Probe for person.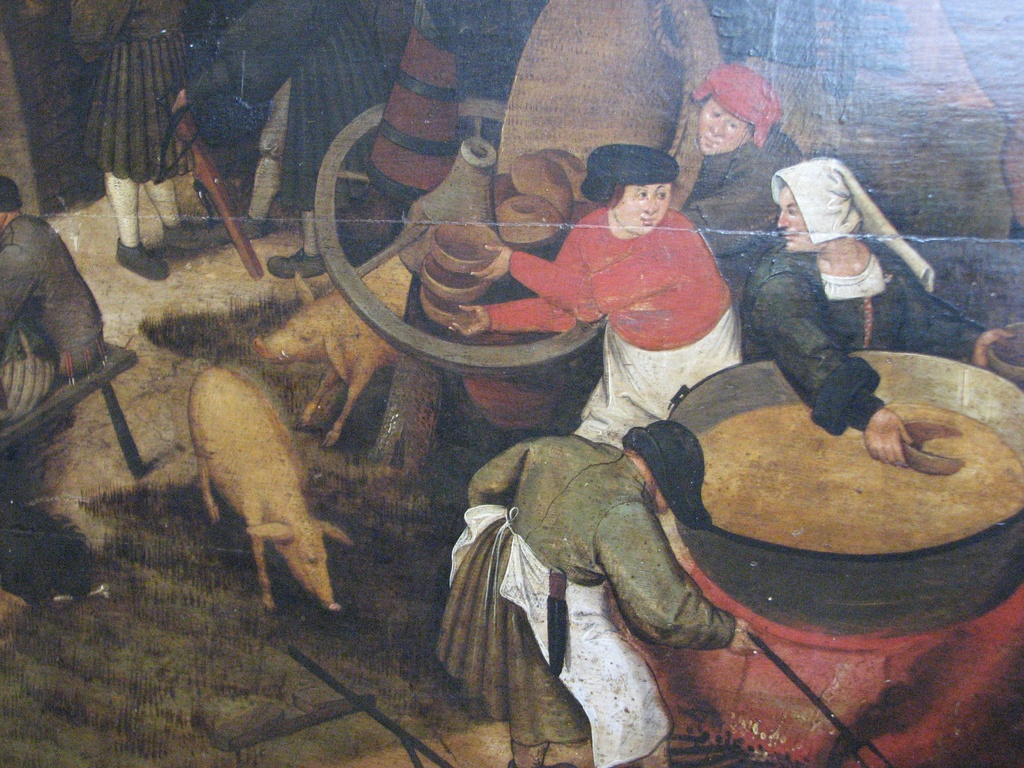
Probe result: 170,0,387,276.
